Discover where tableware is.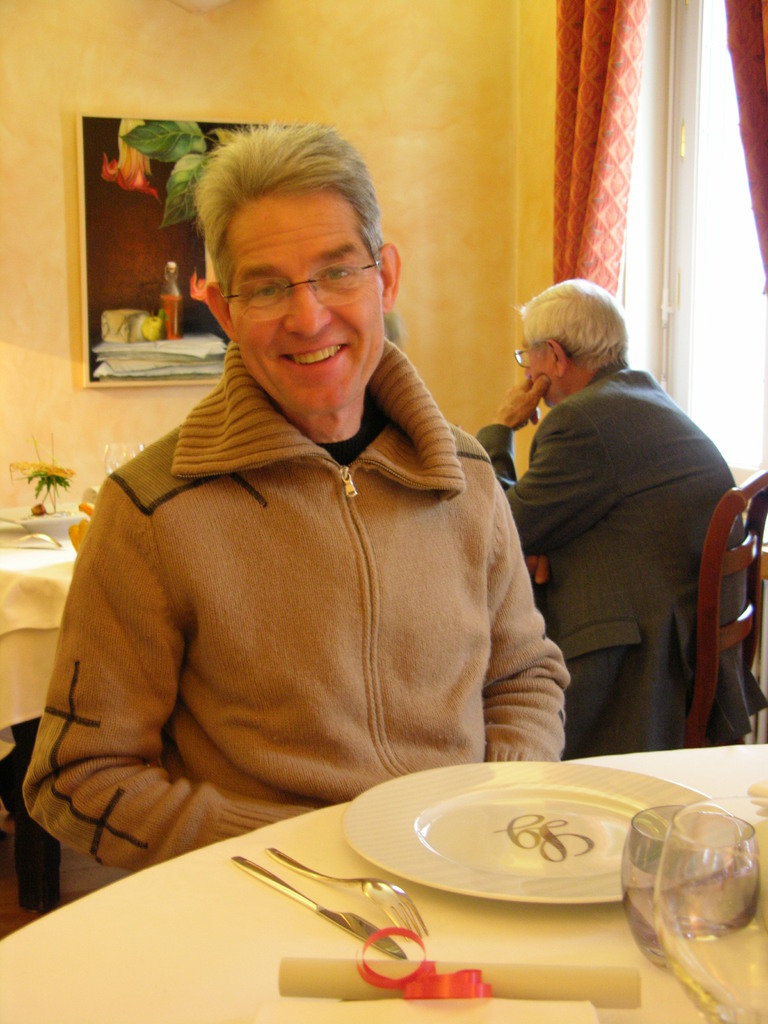
Discovered at bbox(268, 844, 433, 939).
